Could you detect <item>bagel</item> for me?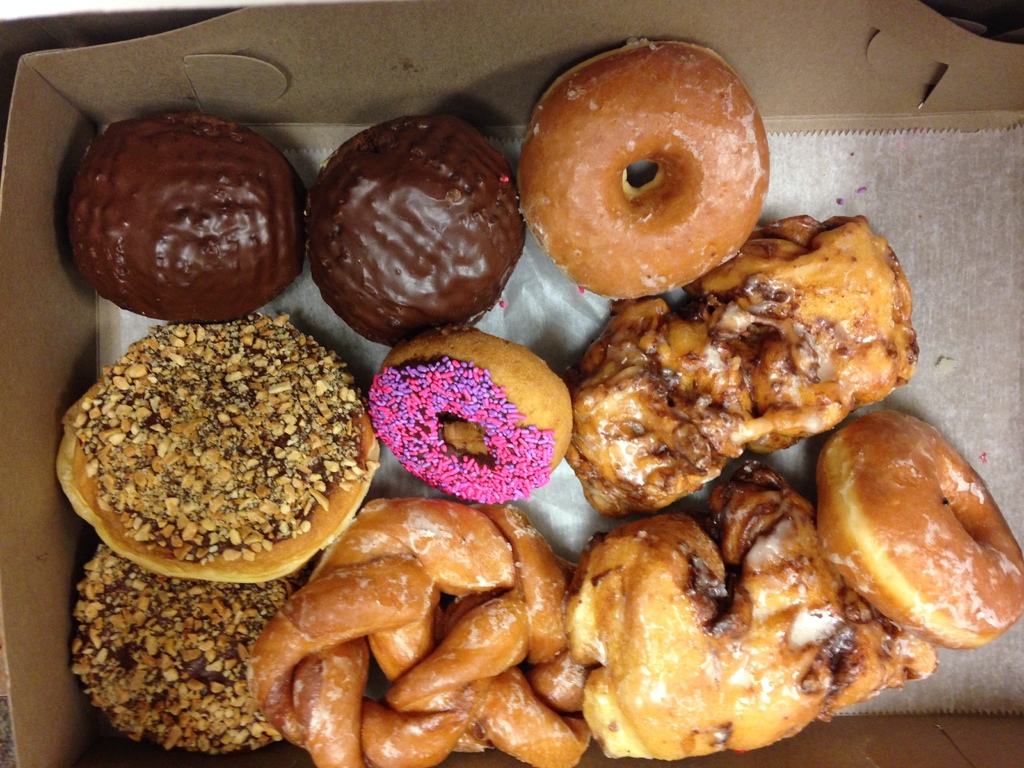
Detection result: crop(816, 416, 1023, 655).
